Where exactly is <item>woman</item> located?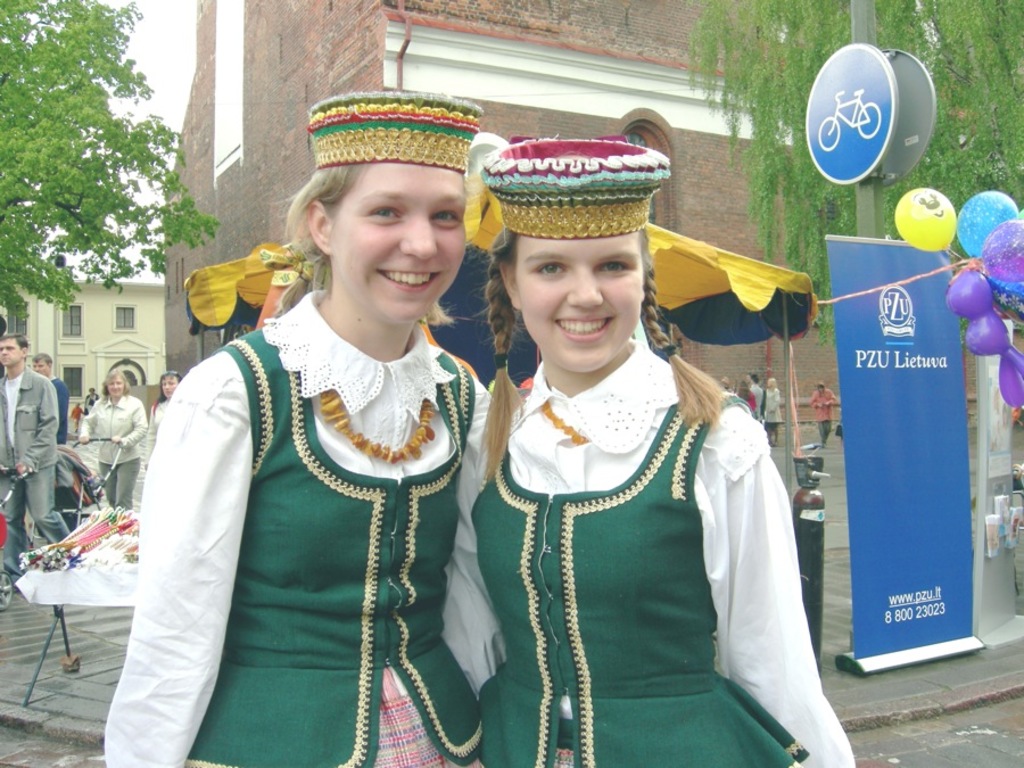
Its bounding box is bbox(76, 370, 147, 512).
